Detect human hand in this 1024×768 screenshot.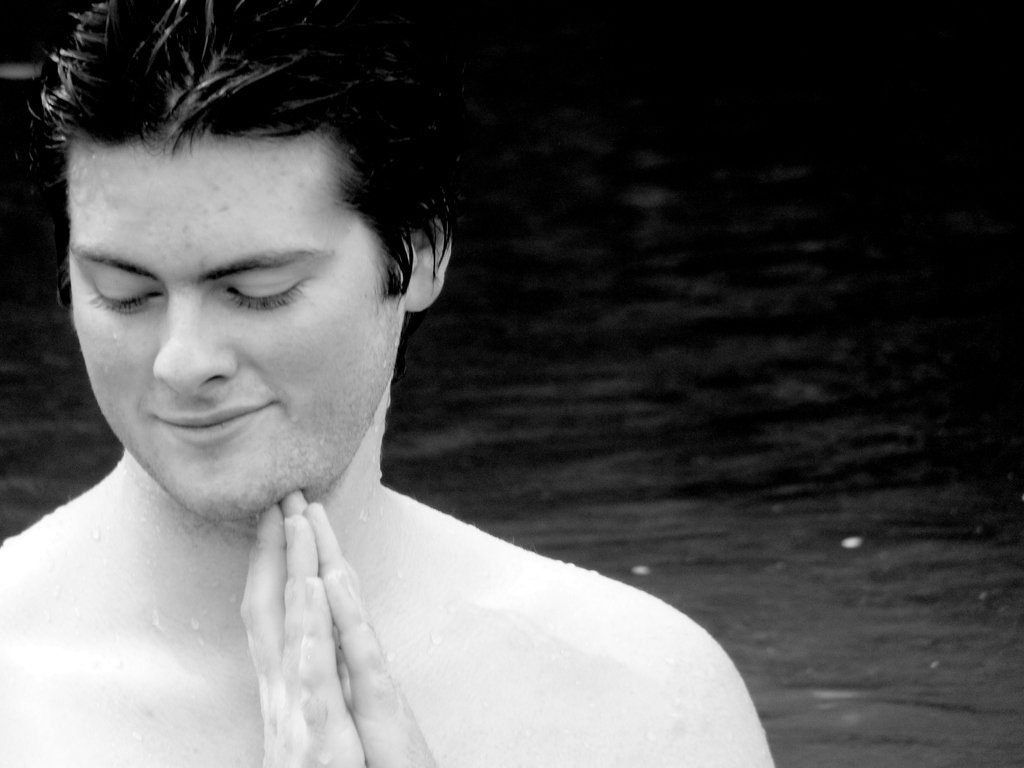
Detection: 277:491:438:767.
